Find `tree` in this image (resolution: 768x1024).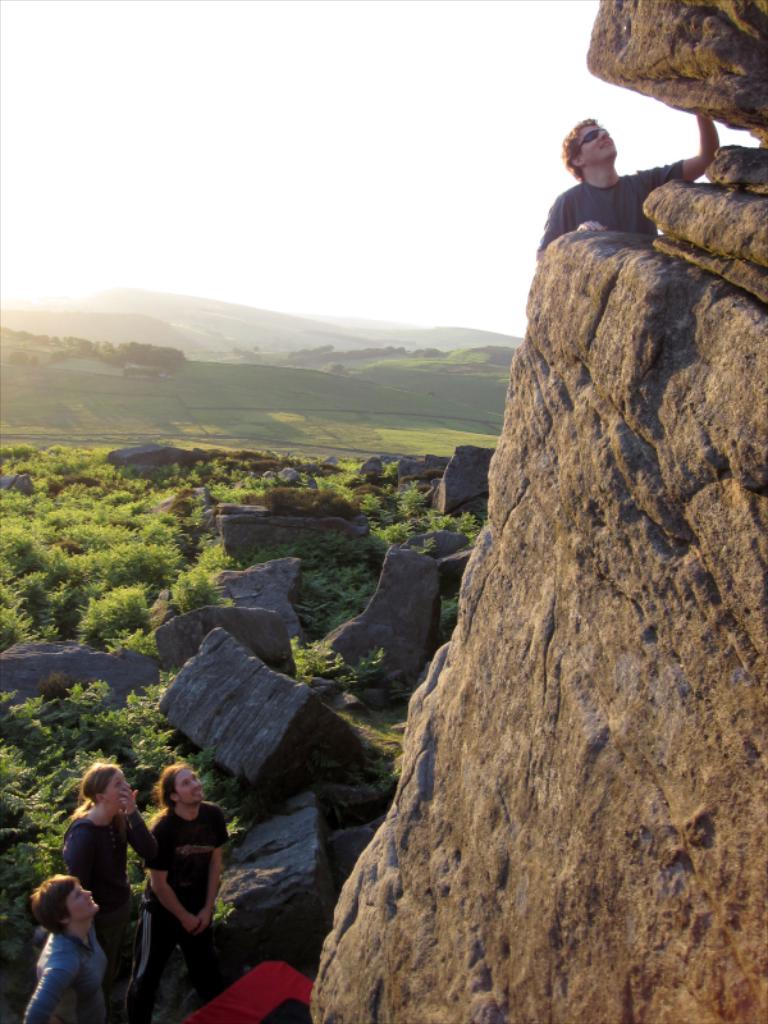
Rect(0, 438, 111, 484).
